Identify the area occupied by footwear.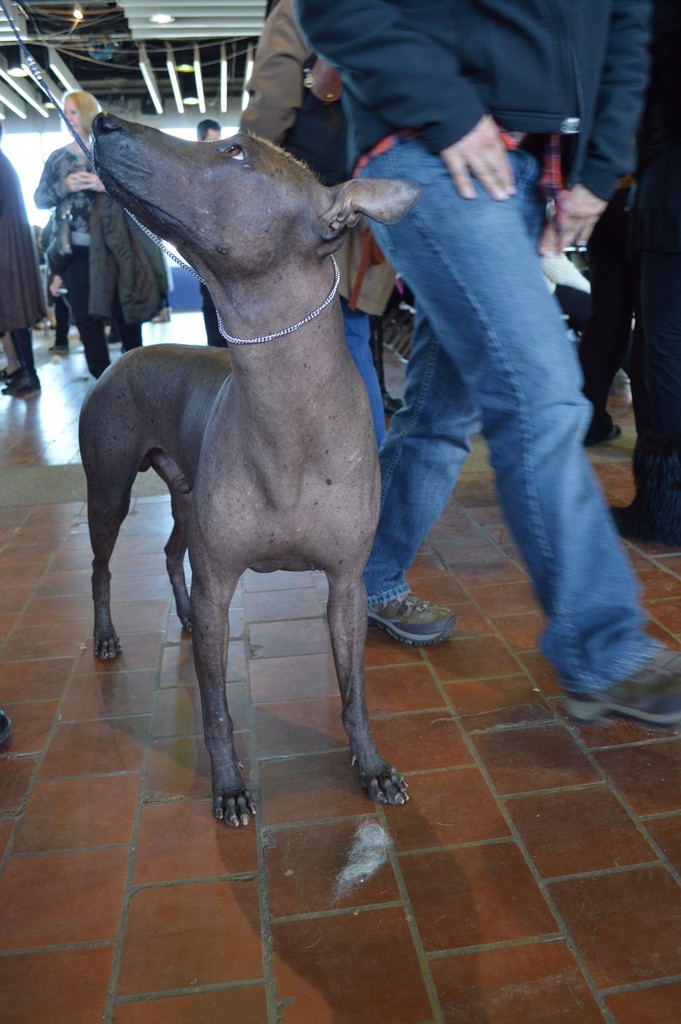
Area: Rect(368, 586, 454, 648).
